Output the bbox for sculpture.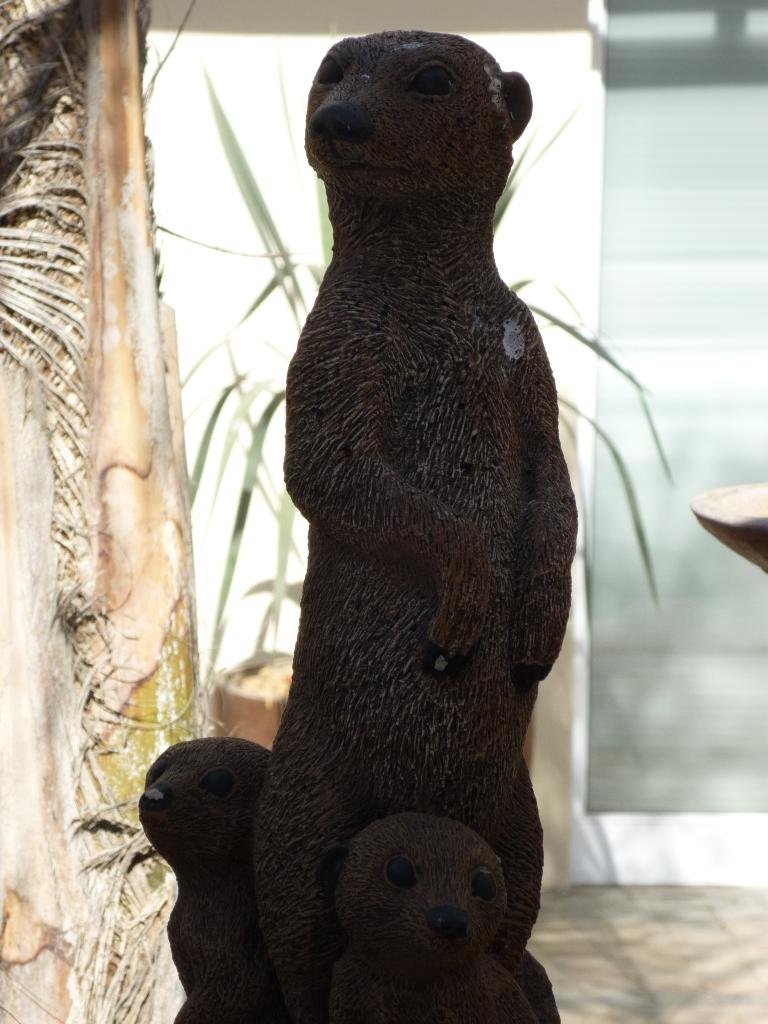
select_region(186, 0, 589, 1016).
